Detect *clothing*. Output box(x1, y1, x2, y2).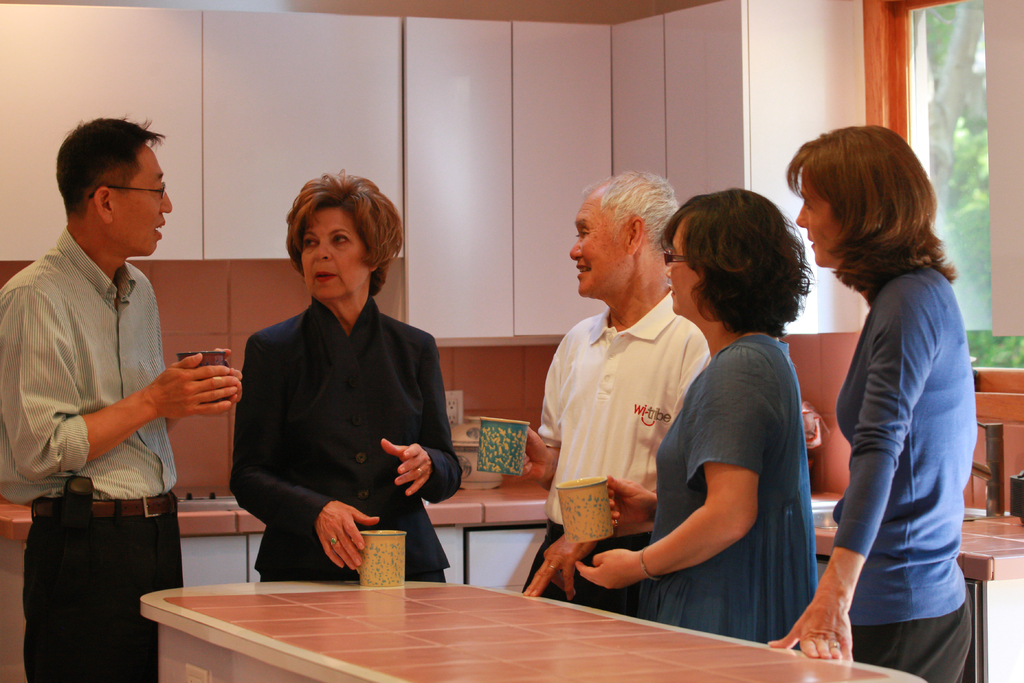
box(833, 265, 984, 682).
